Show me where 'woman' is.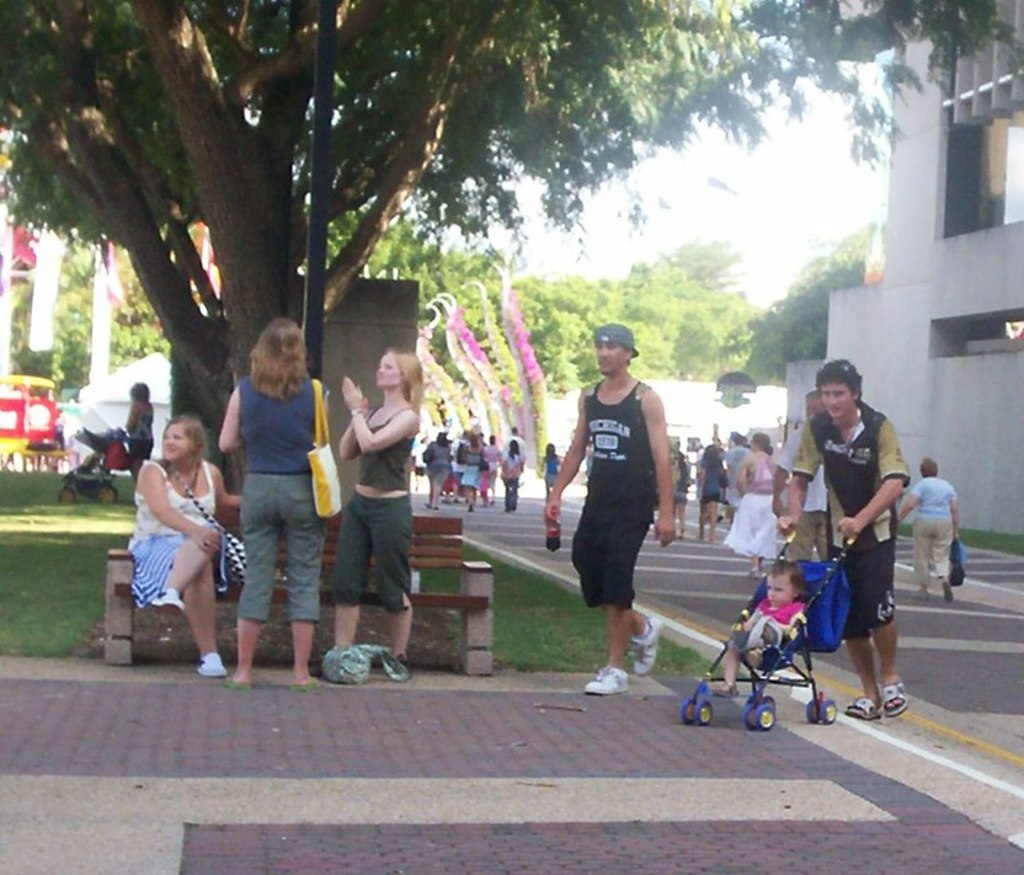
'woman' is at box=[130, 416, 245, 677].
